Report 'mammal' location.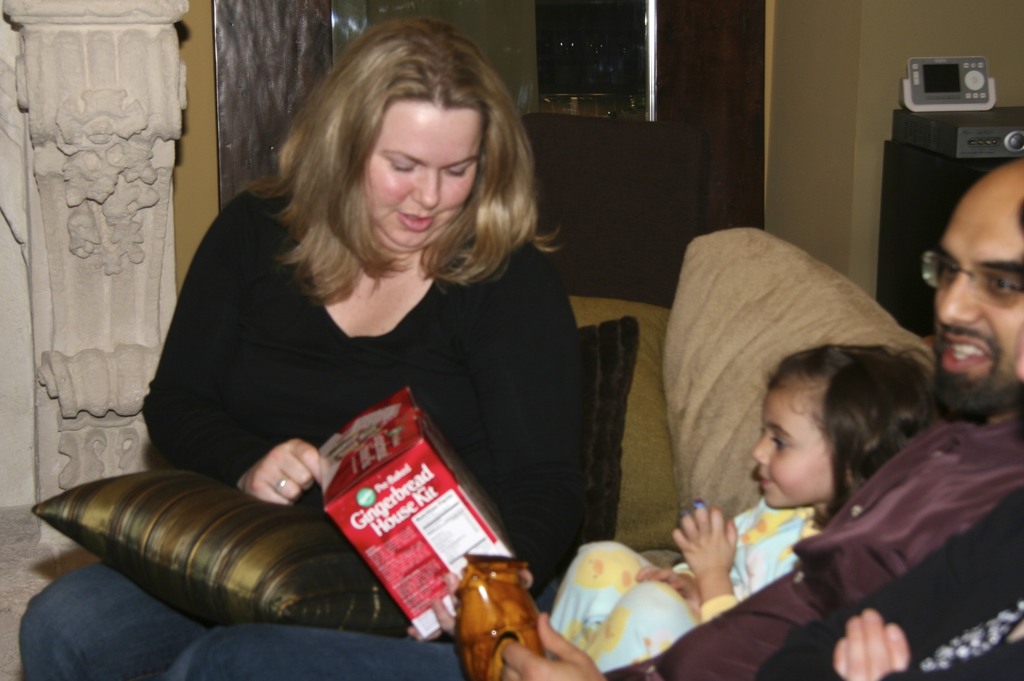
Report: 761,483,1023,680.
